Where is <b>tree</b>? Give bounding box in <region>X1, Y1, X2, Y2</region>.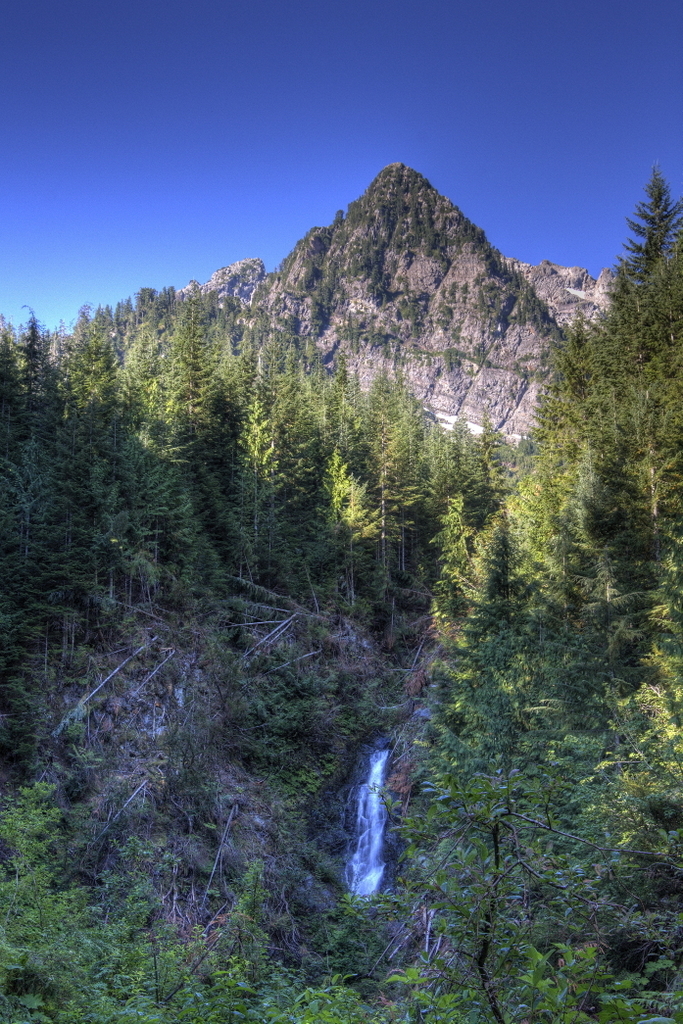
<region>0, 781, 383, 1023</region>.
